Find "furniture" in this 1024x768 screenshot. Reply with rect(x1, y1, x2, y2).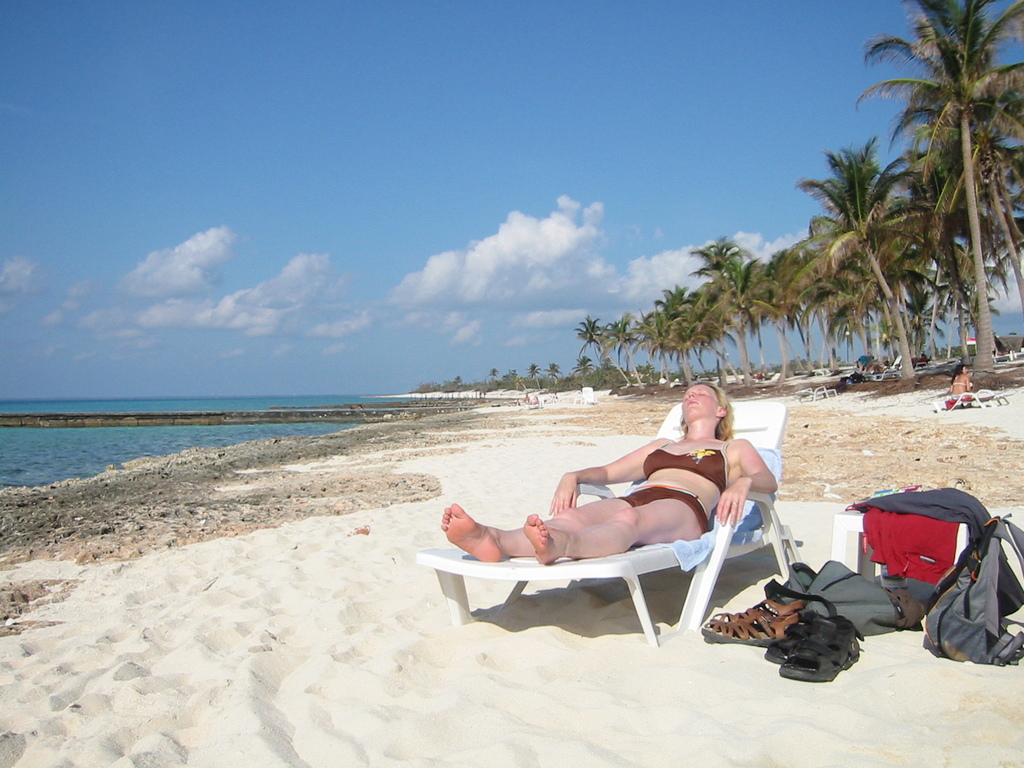
rect(929, 390, 1012, 413).
